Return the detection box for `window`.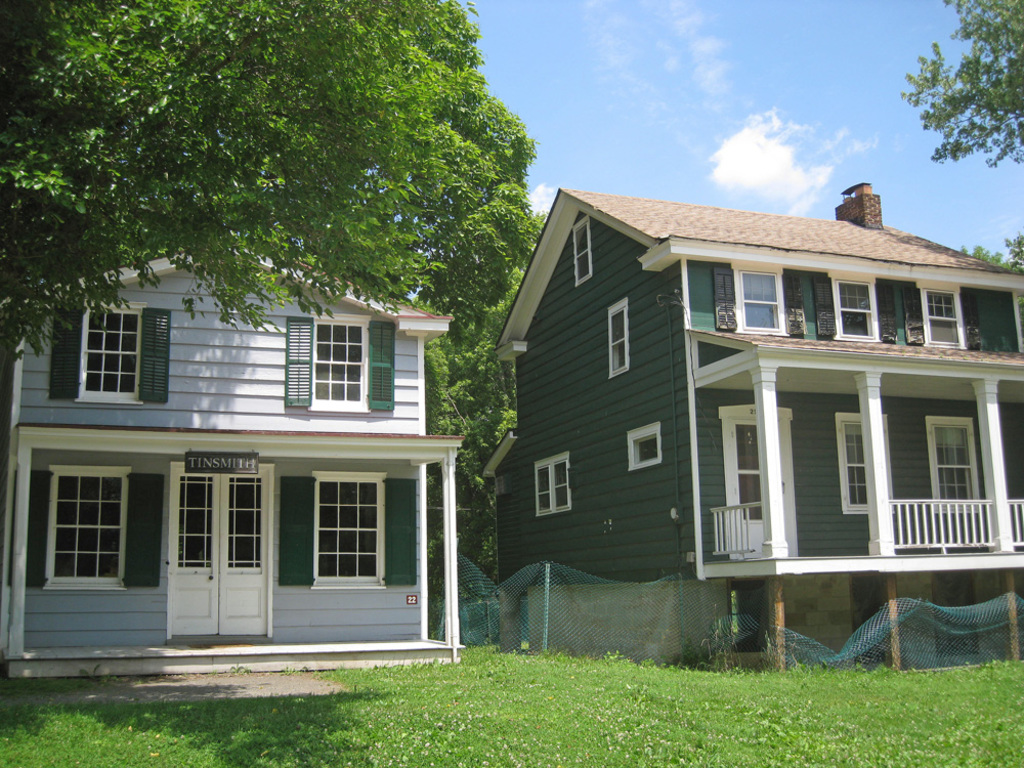
locate(742, 272, 784, 331).
